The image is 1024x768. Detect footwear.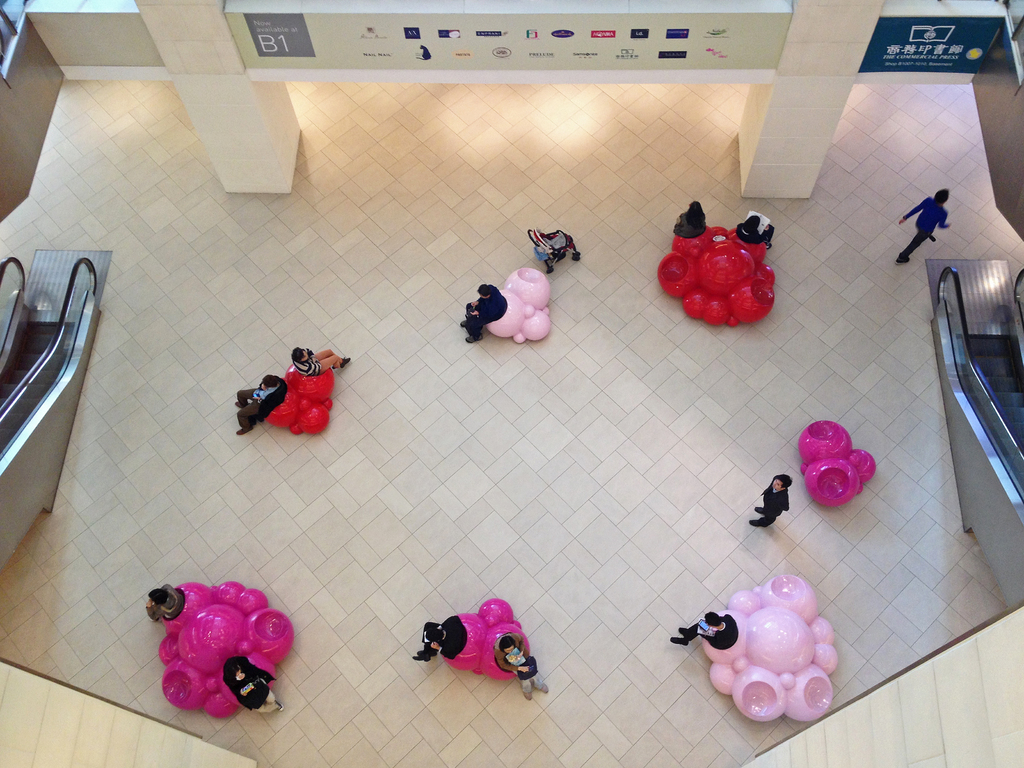
Detection: select_region(232, 402, 241, 408).
